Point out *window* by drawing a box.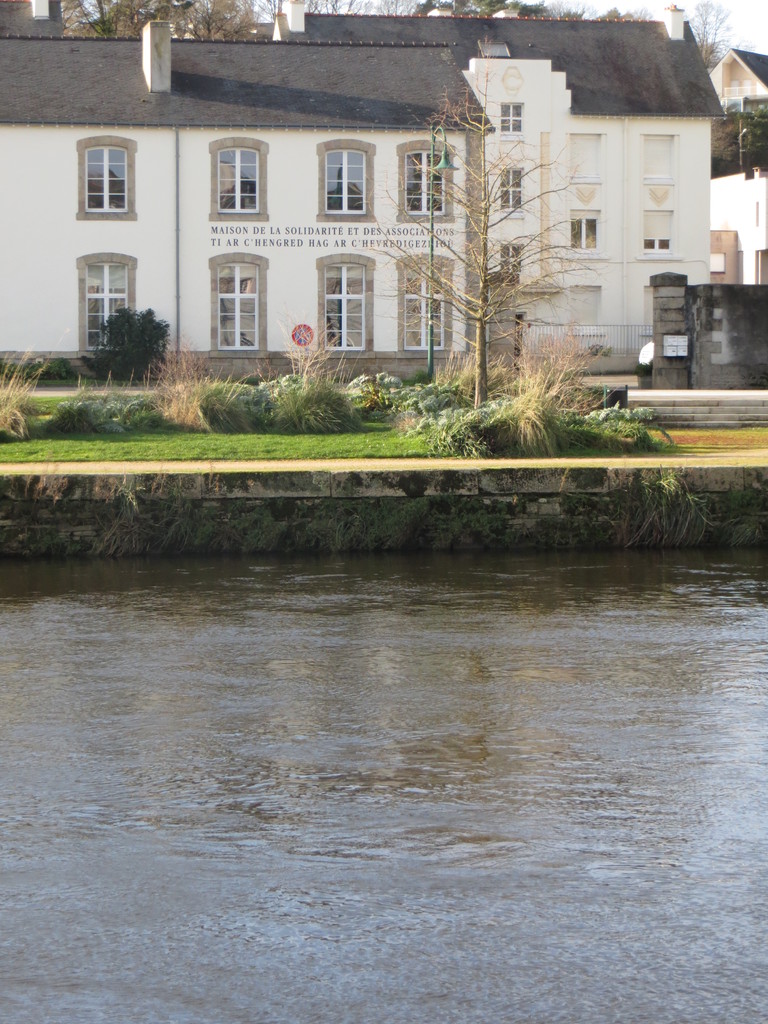
x1=396, y1=136, x2=459, y2=224.
